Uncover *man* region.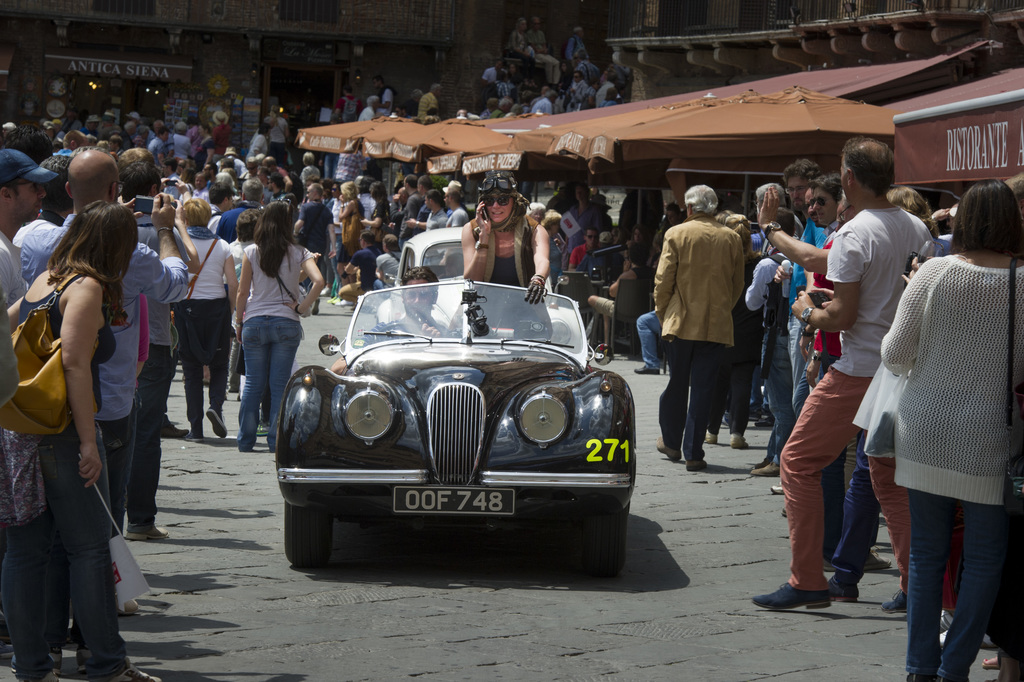
Uncovered: [left=158, top=155, right=188, bottom=214].
